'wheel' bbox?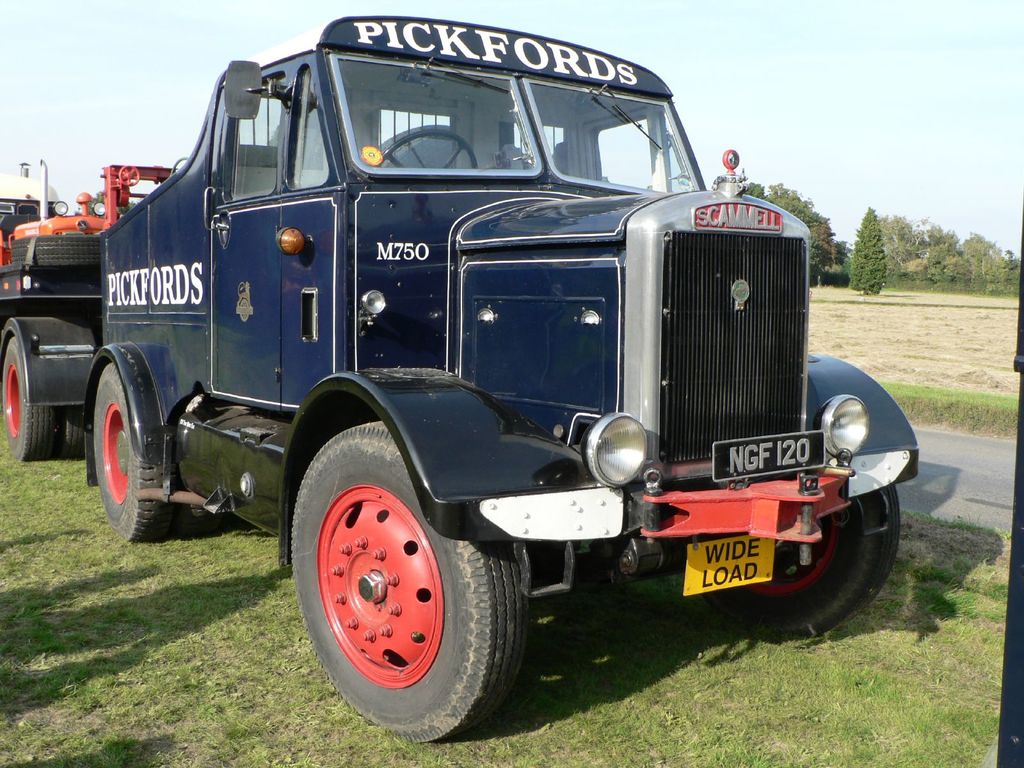
bbox=(58, 408, 84, 460)
